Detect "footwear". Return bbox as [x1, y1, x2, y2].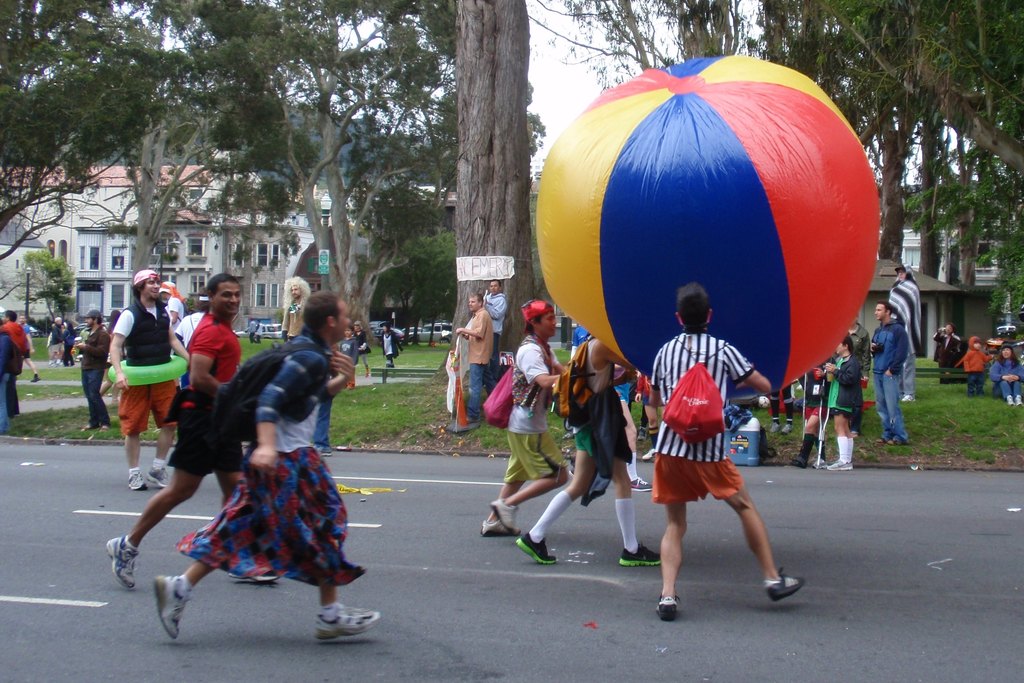
[101, 534, 132, 588].
